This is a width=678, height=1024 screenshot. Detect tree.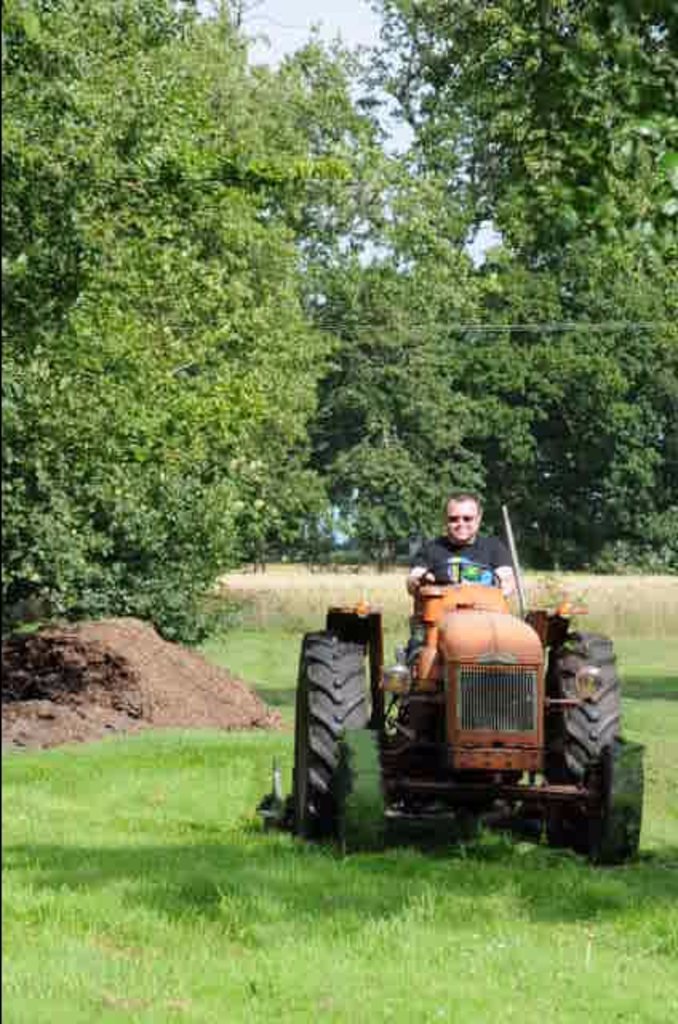
bbox(329, 0, 675, 570).
